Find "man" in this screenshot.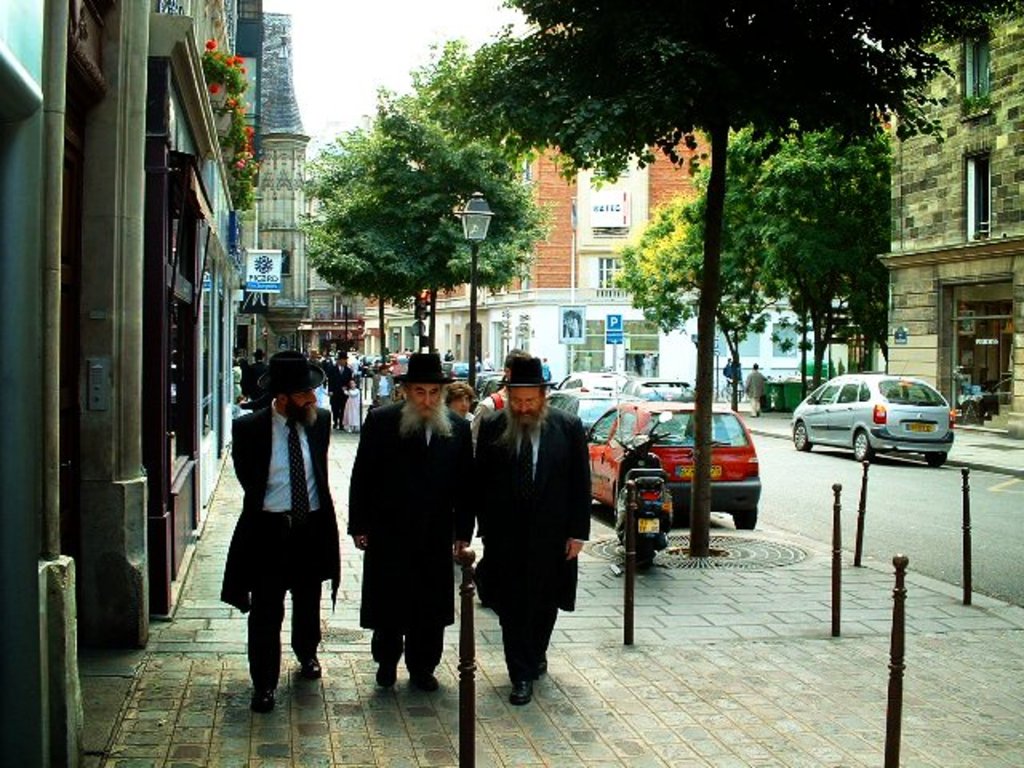
The bounding box for "man" is (x1=480, y1=347, x2=525, y2=411).
